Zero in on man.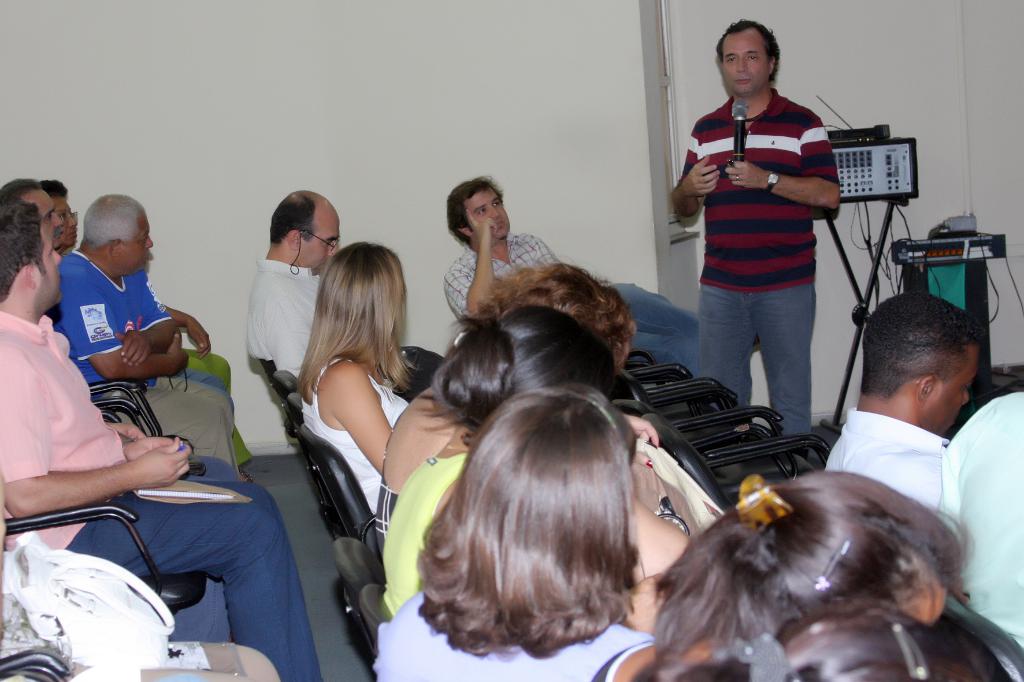
Zeroed in: 239, 186, 339, 374.
